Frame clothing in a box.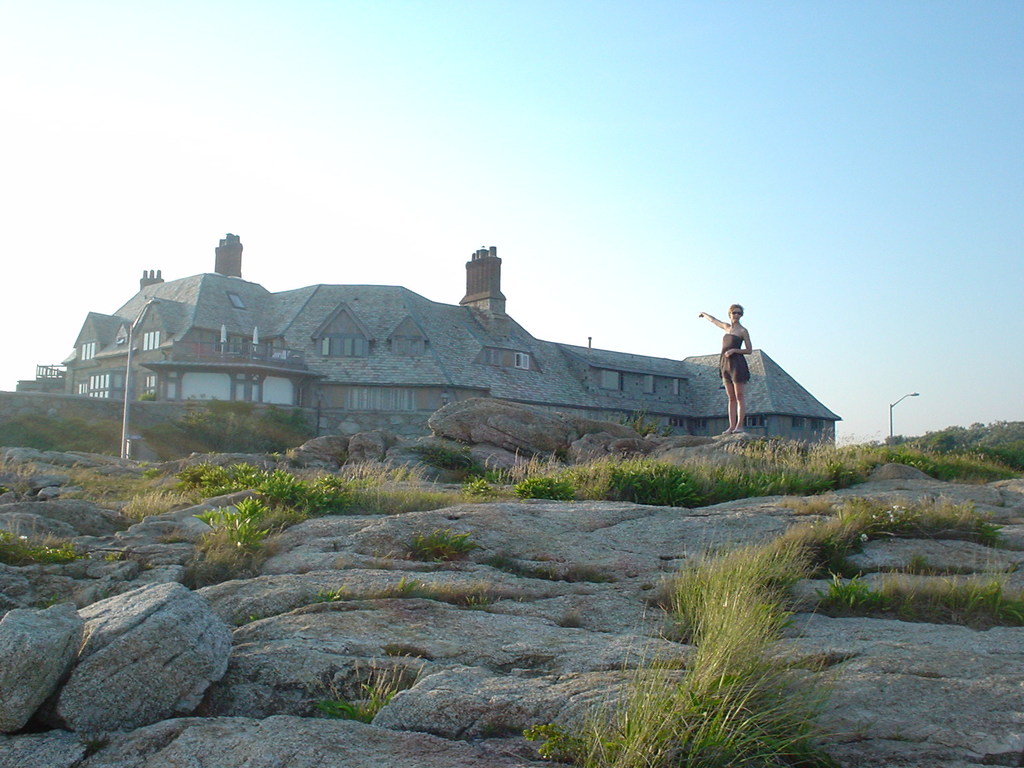
714/333/749/376.
